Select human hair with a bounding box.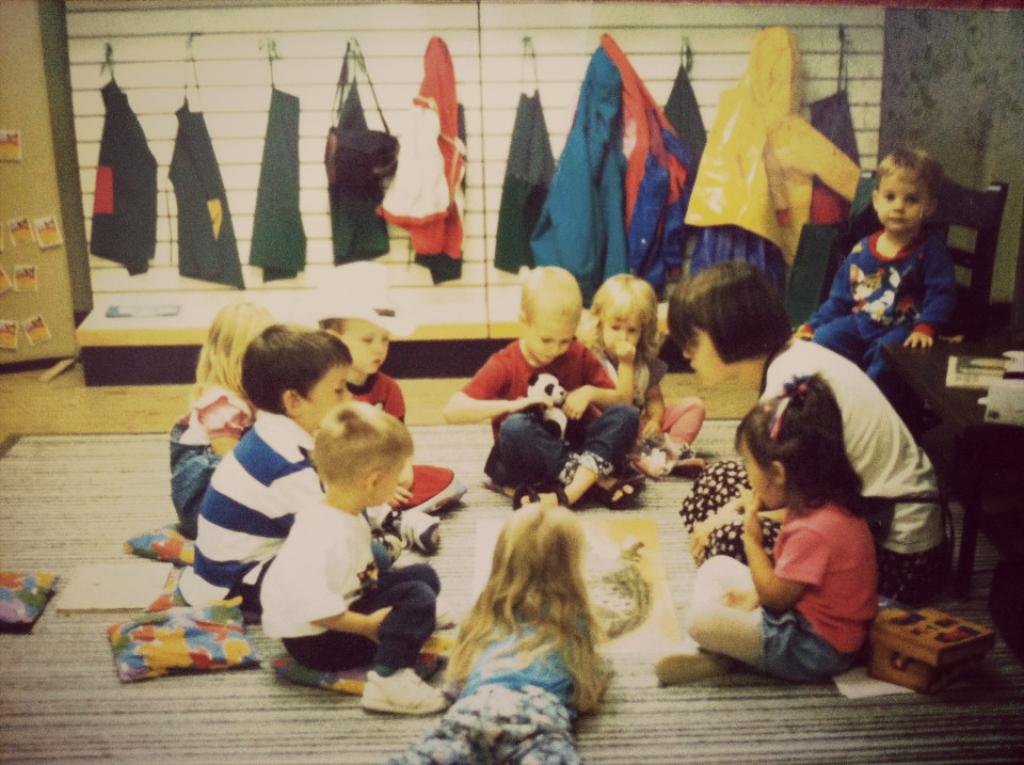
730,371,880,515.
